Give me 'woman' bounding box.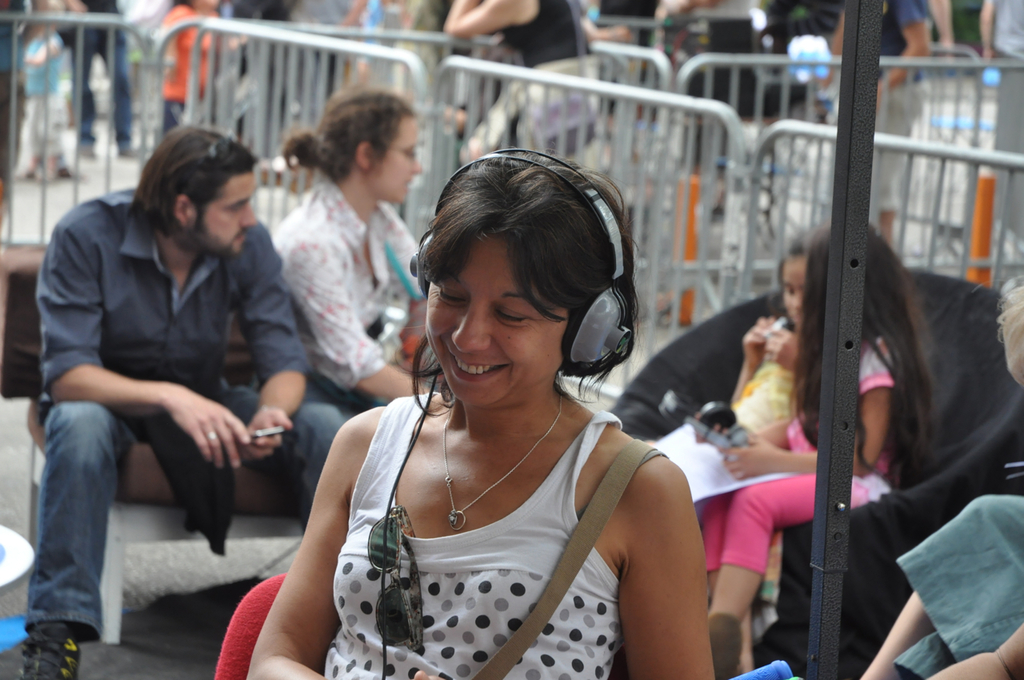
(266,82,433,527).
